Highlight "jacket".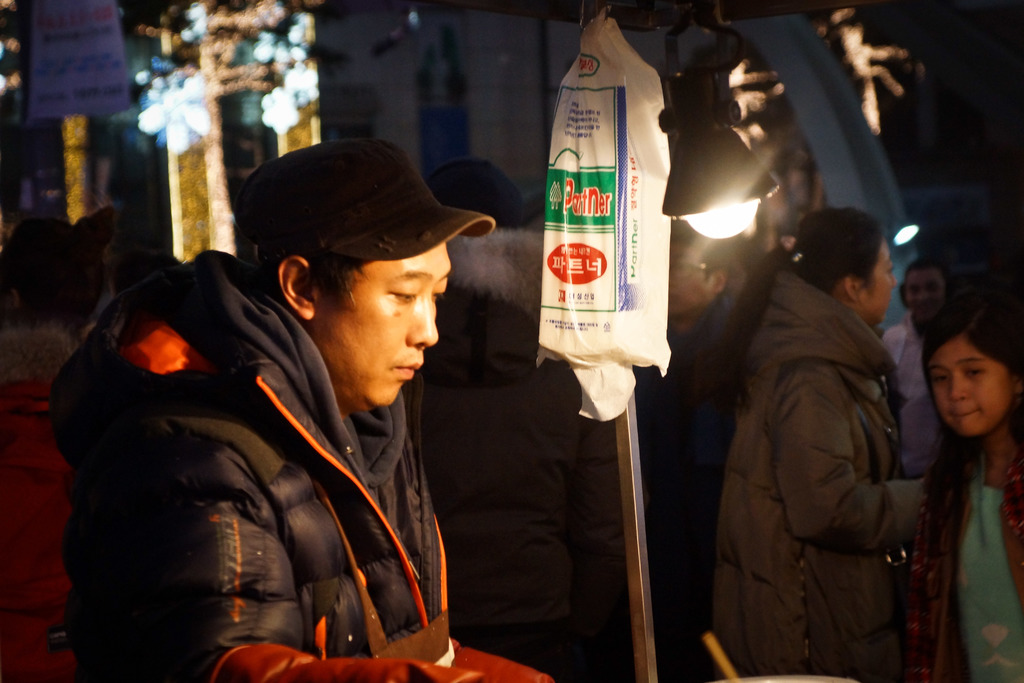
Highlighted region: (125,304,500,675).
